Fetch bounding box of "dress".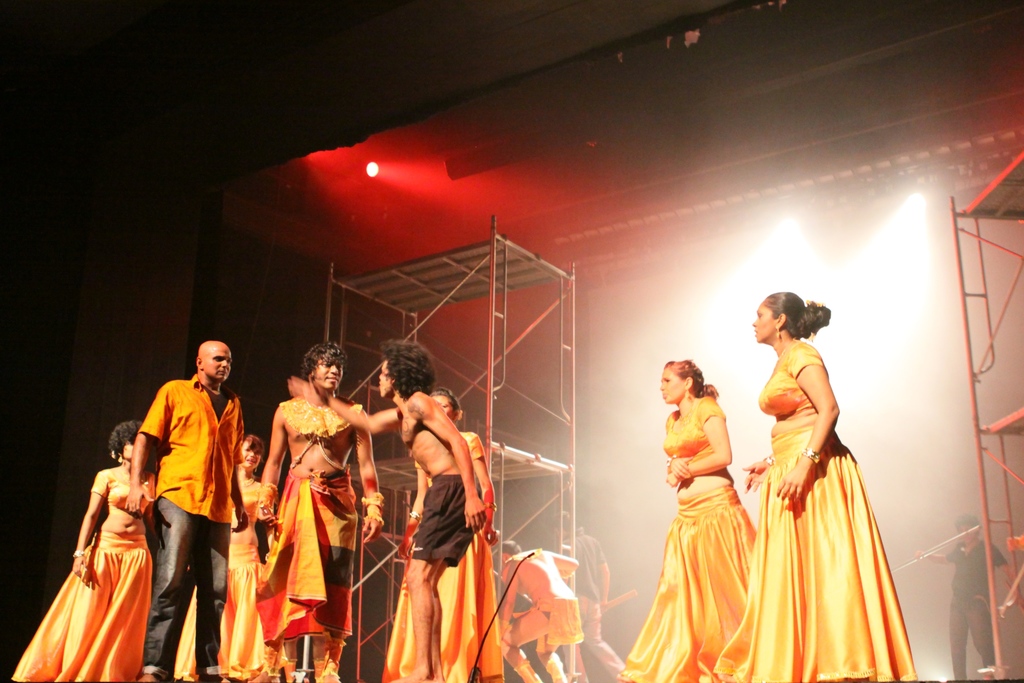
Bbox: left=609, top=378, right=762, bottom=682.
